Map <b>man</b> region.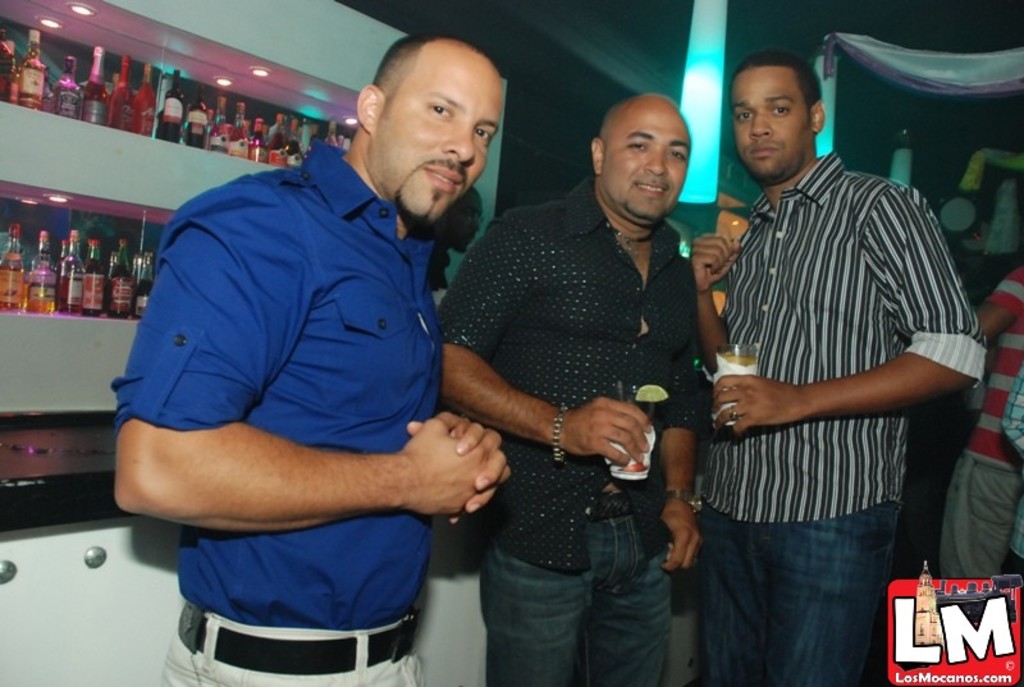
Mapped to box(936, 261, 1023, 587).
